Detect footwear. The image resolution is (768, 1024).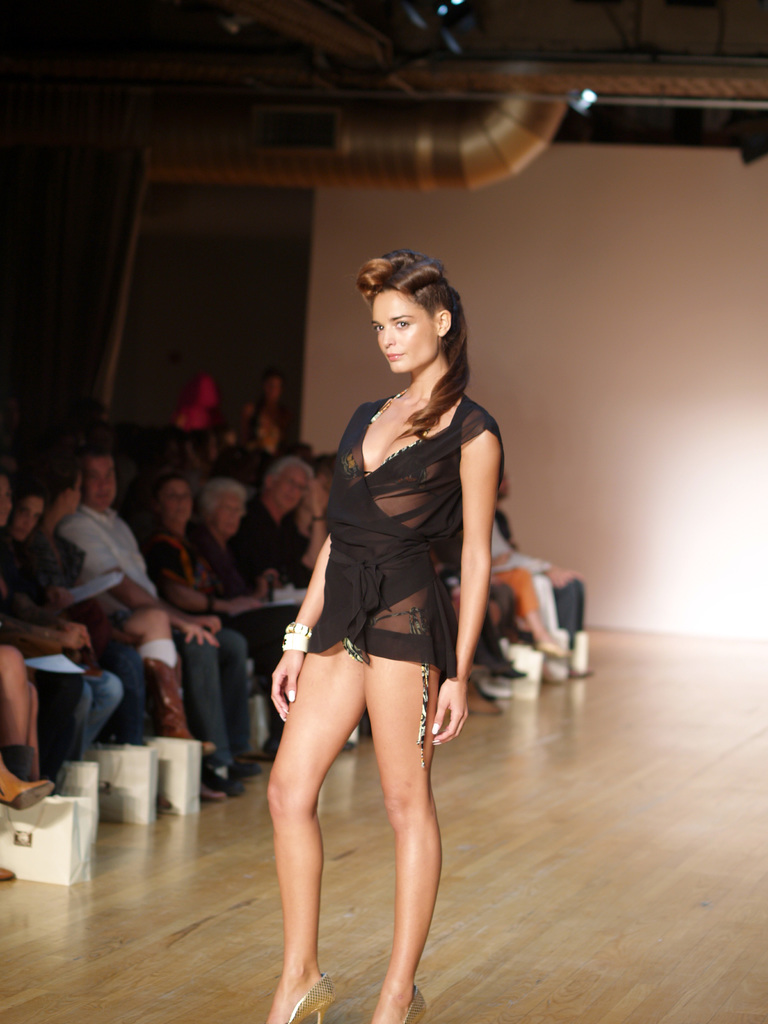
left=145, top=652, right=210, bottom=748.
